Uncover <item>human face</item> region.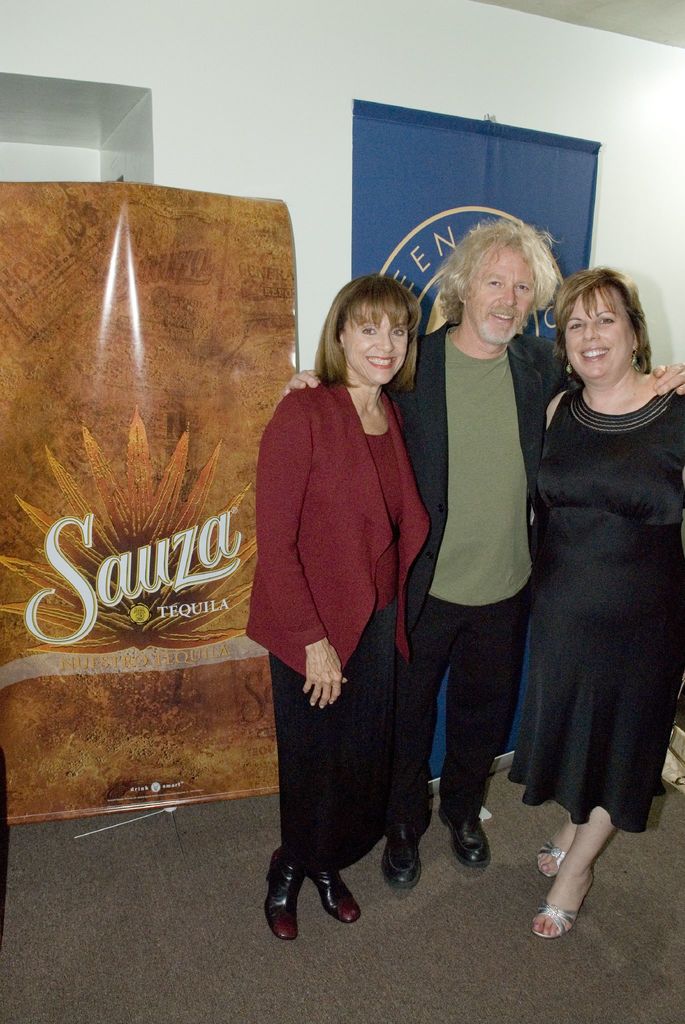
Uncovered: region(465, 241, 538, 339).
